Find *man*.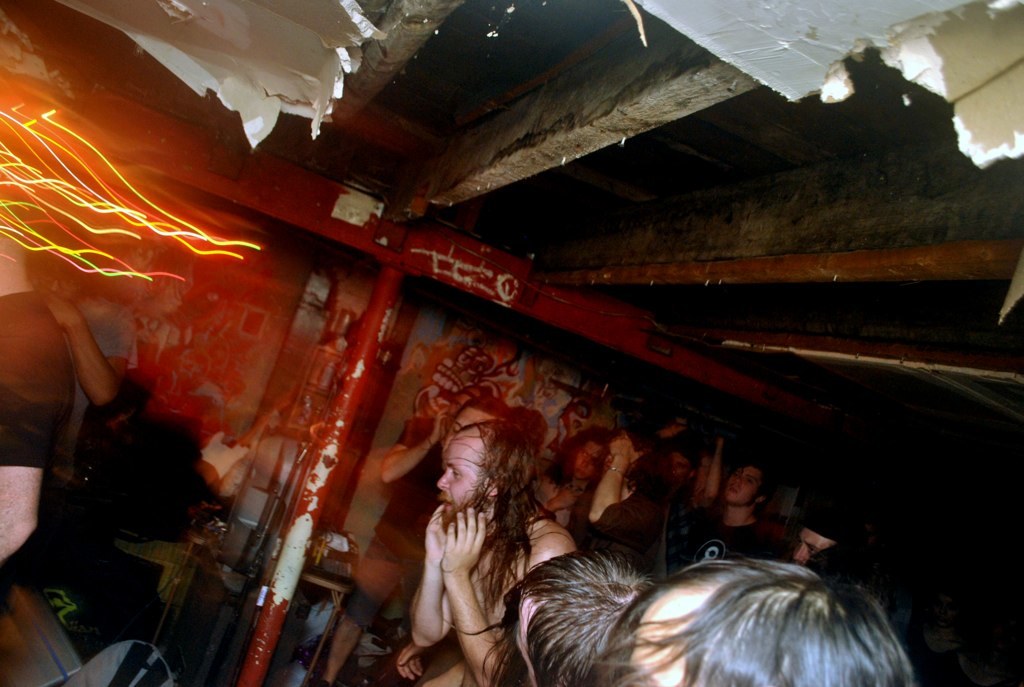
select_region(408, 424, 578, 686).
